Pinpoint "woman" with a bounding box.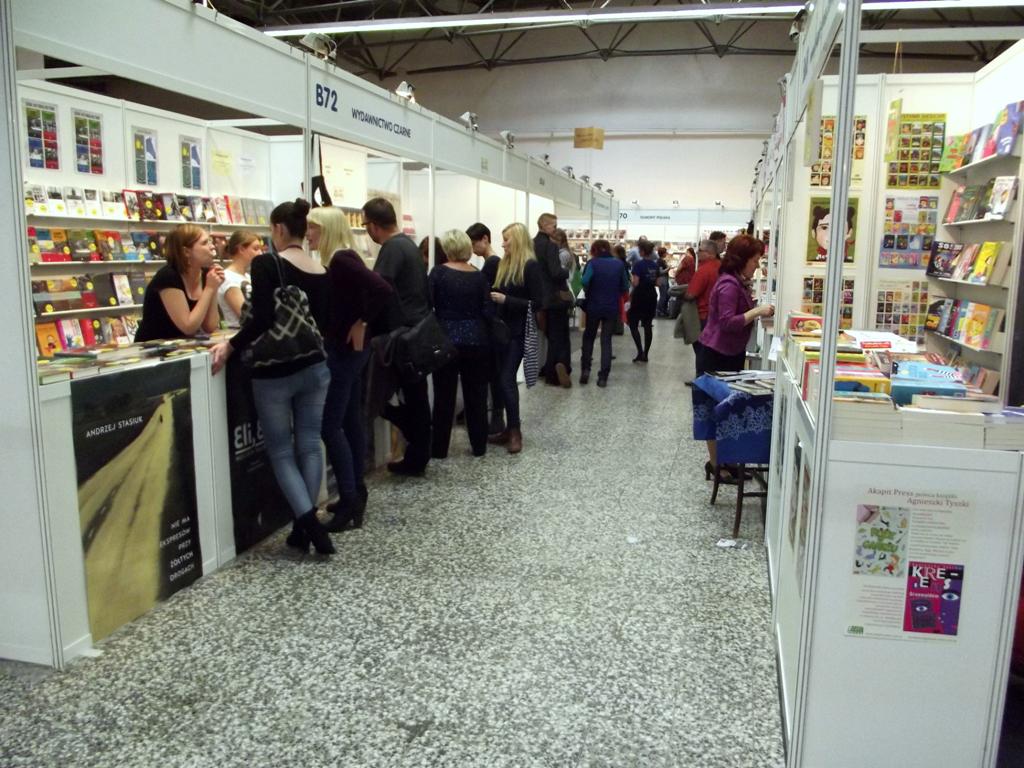
Rect(620, 236, 660, 364).
